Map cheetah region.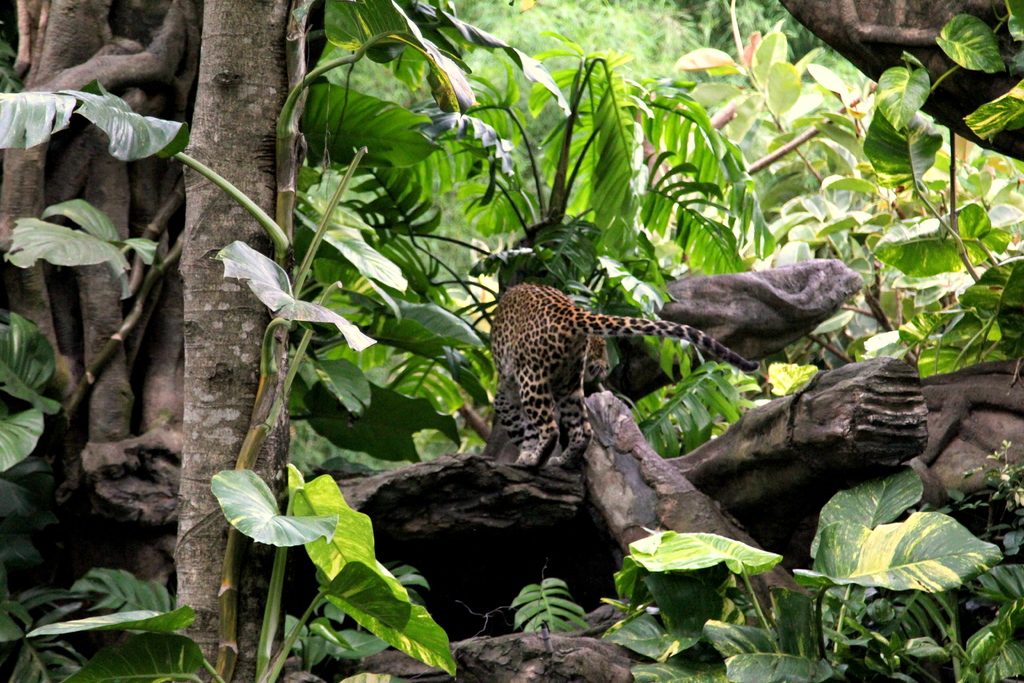
Mapped to x1=483, y1=284, x2=759, y2=471.
